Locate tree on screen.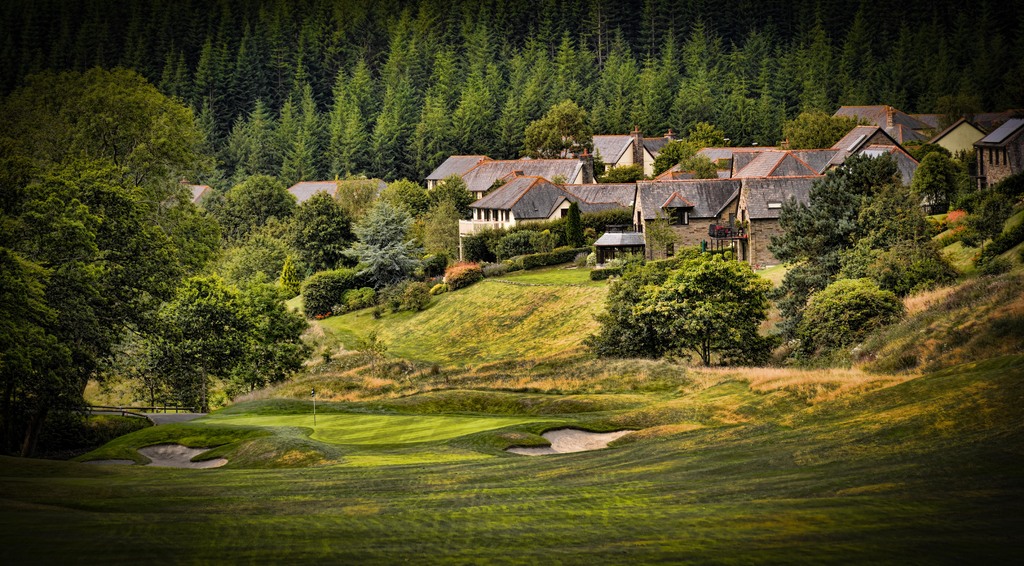
On screen at [left=683, top=118, right=746, bottom=155].
